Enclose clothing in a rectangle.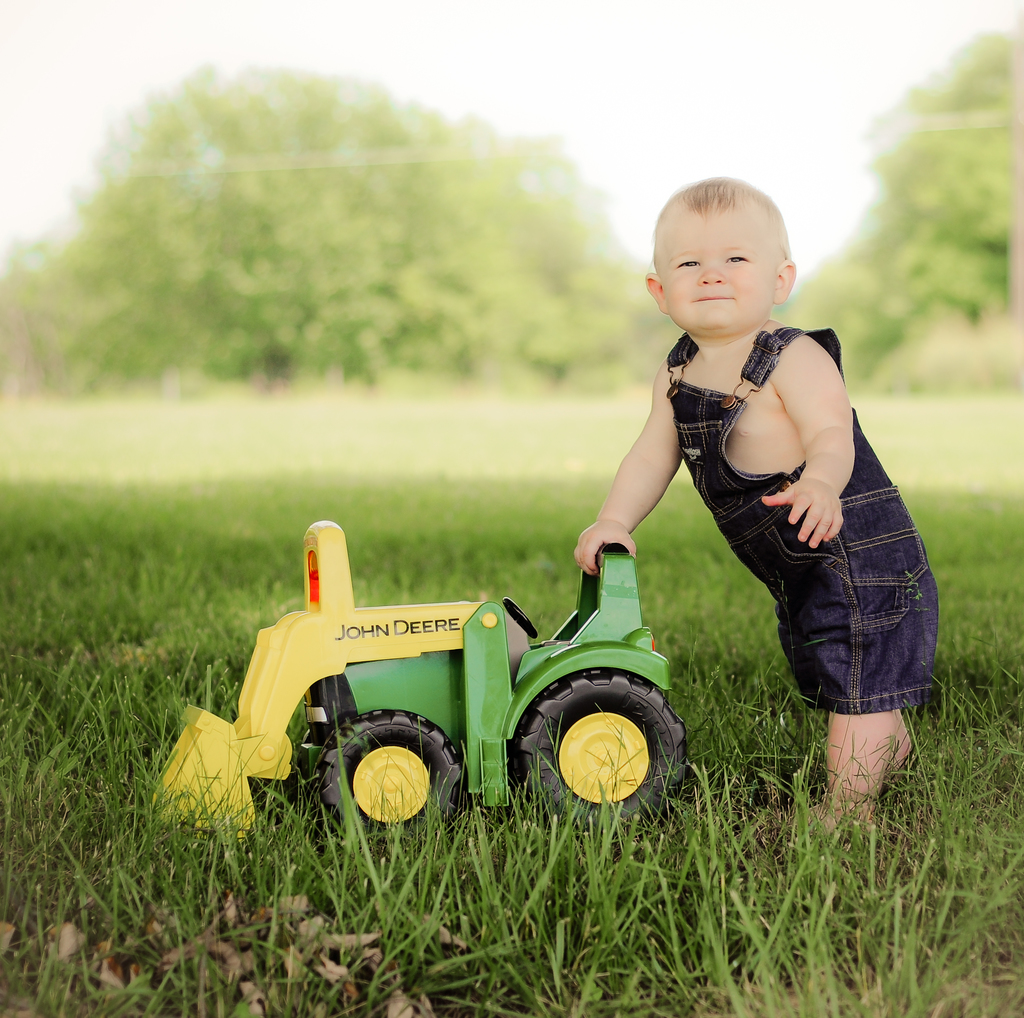
(596, 299, 884, 694).
